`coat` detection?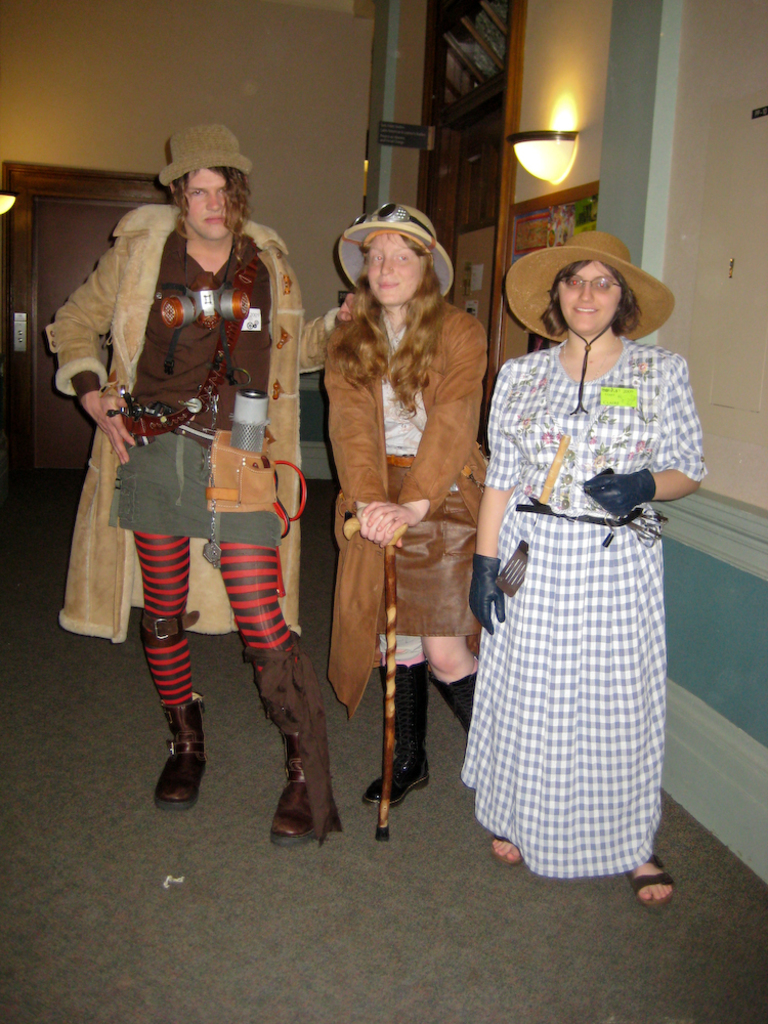
x1=58, y1=206, x2=317, y2=666
